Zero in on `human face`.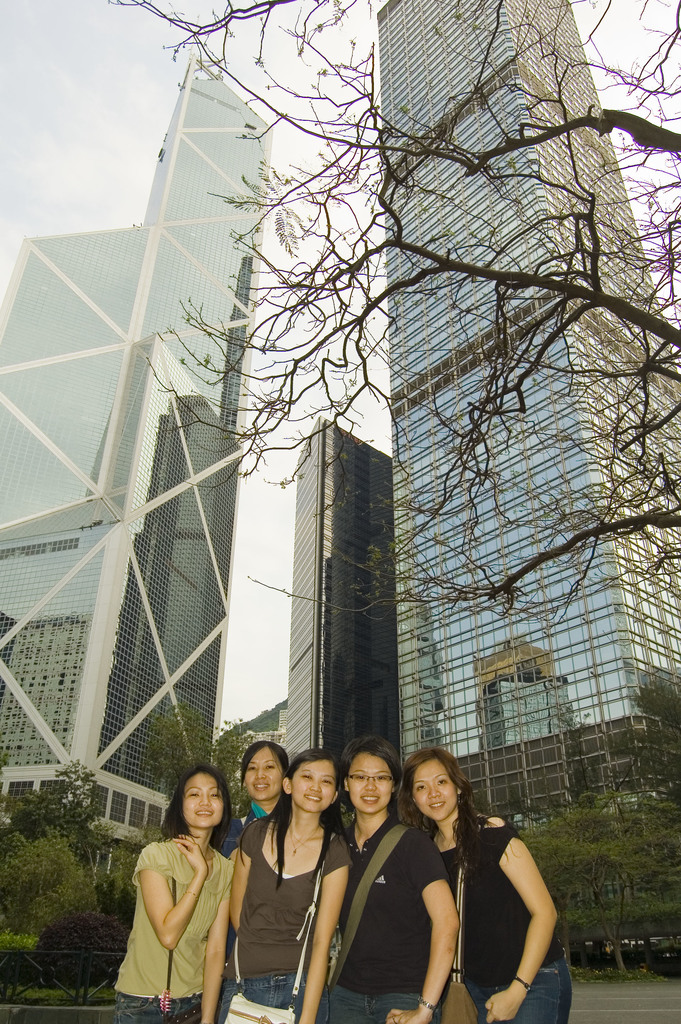
Zeroed in: {"x1": 411, "y1": 764, "x2": 455, "y2": 816}.
